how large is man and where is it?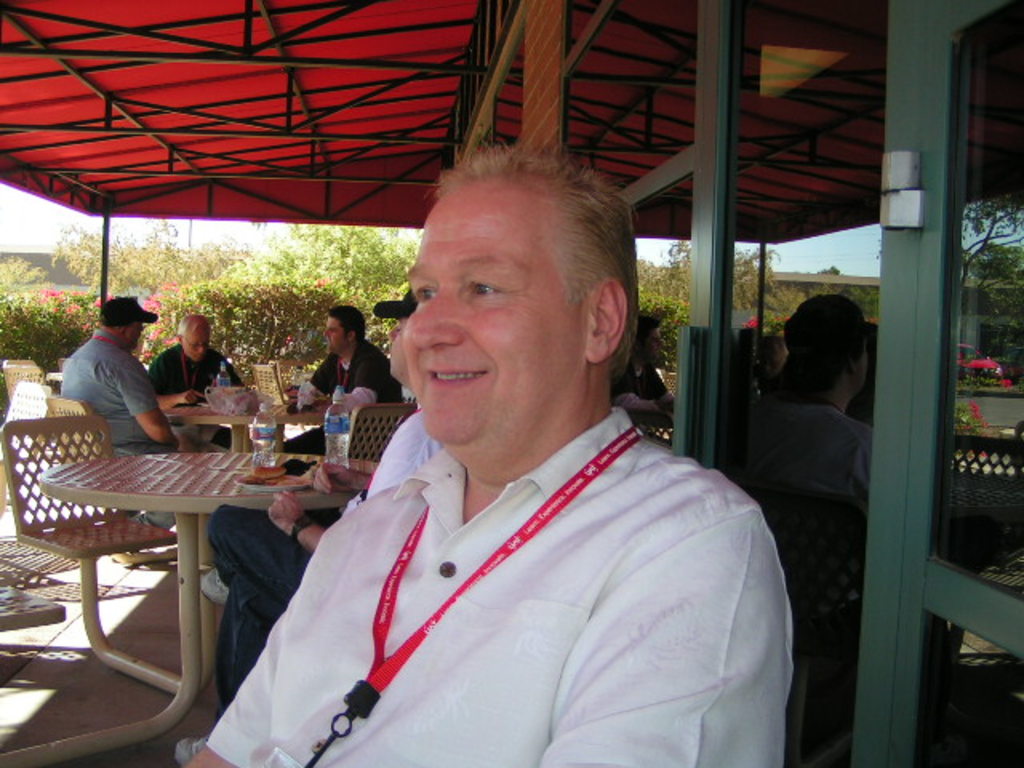
Bounding box: x1=275 y1=304 x2=406 y2=456.
